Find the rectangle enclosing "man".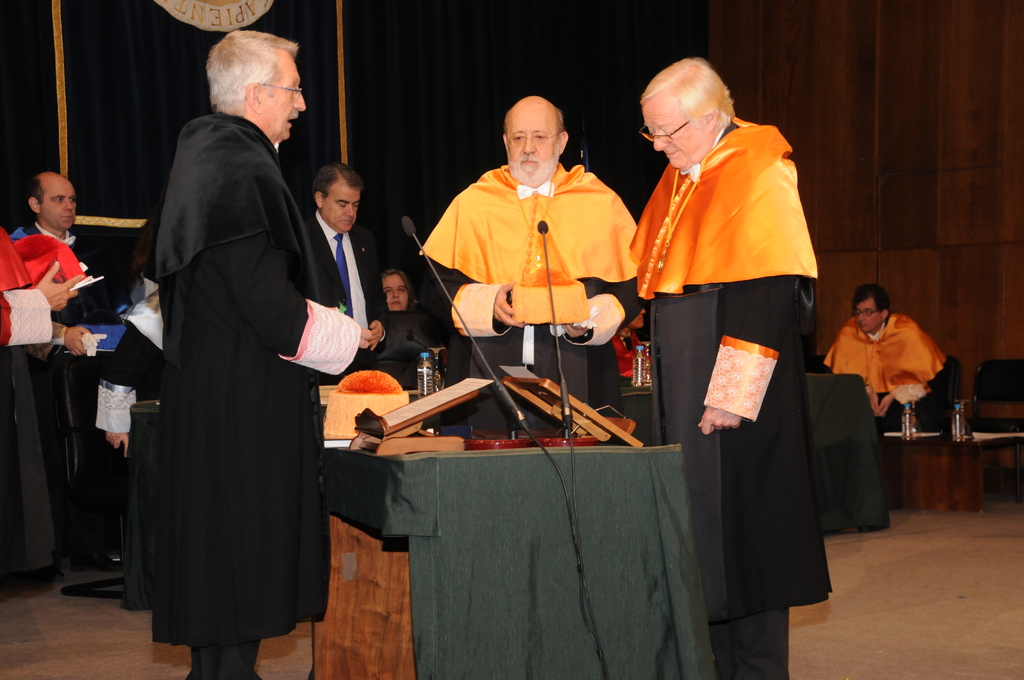
BBox(3, 170, 104, 390).
